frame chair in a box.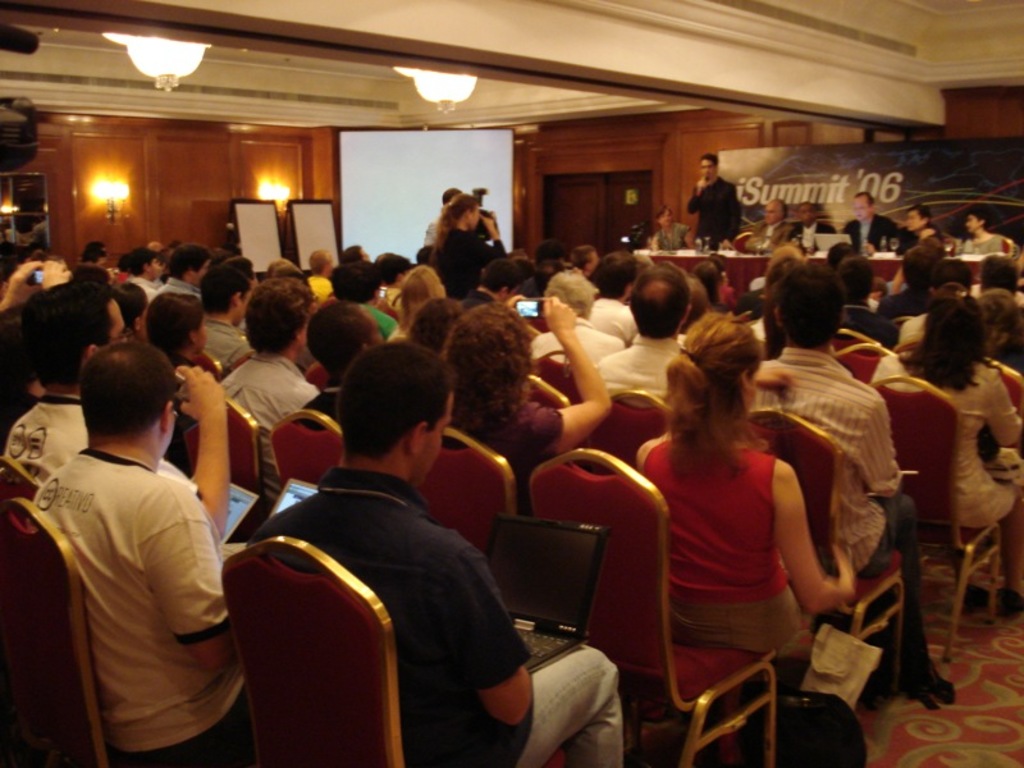
x1=526 y1=372 x2=572 y2=411.
